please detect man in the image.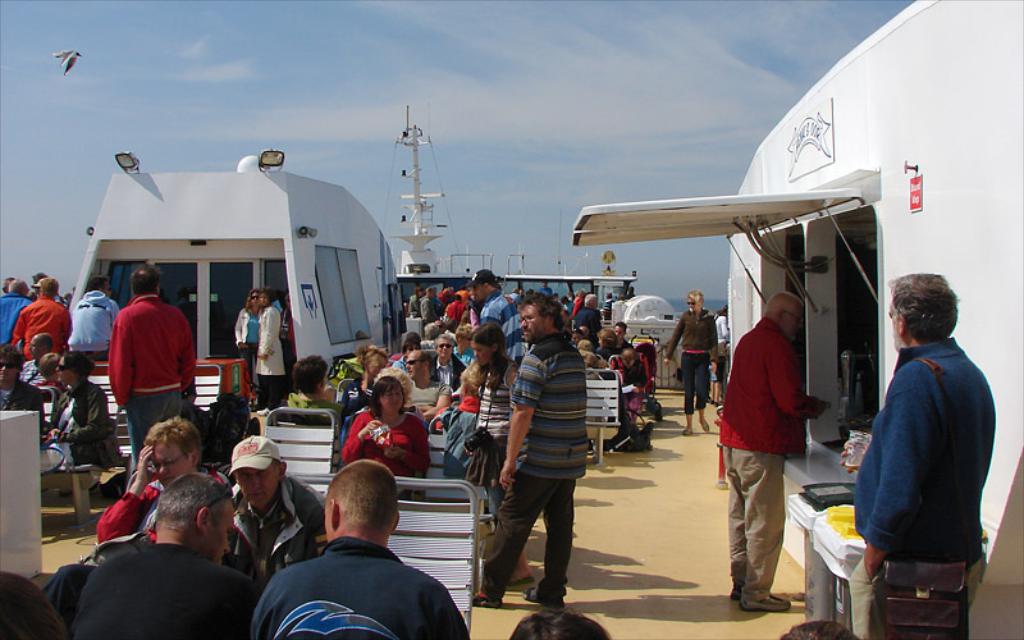
left=476, top=269, right=517, bottom=361.
